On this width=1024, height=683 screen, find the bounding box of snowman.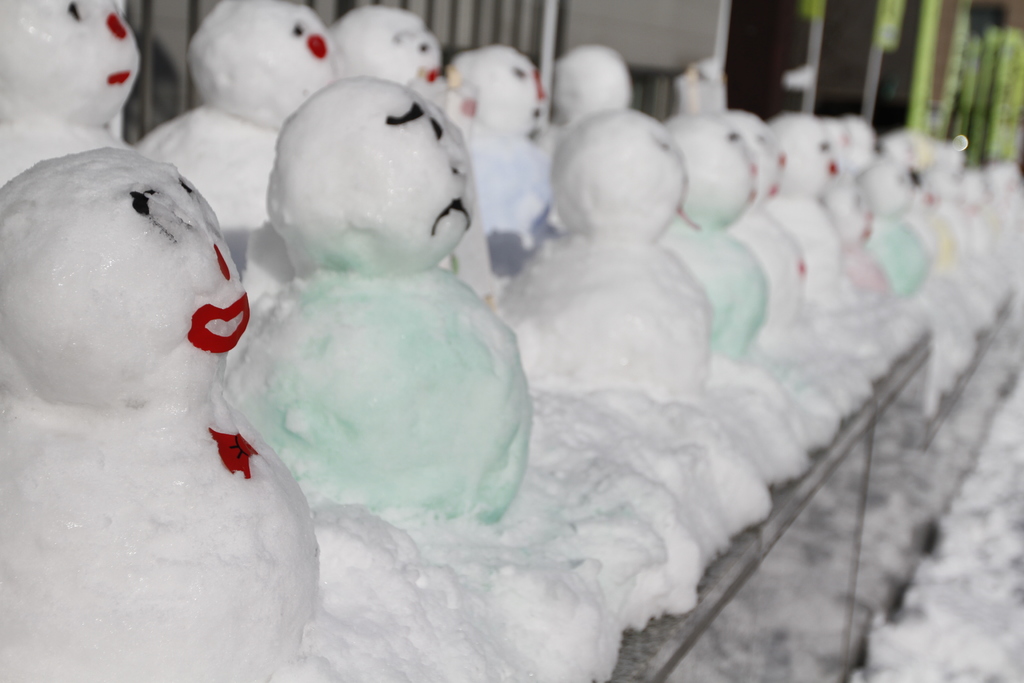
Bounding box: <box>857,146,932,293</box>.
